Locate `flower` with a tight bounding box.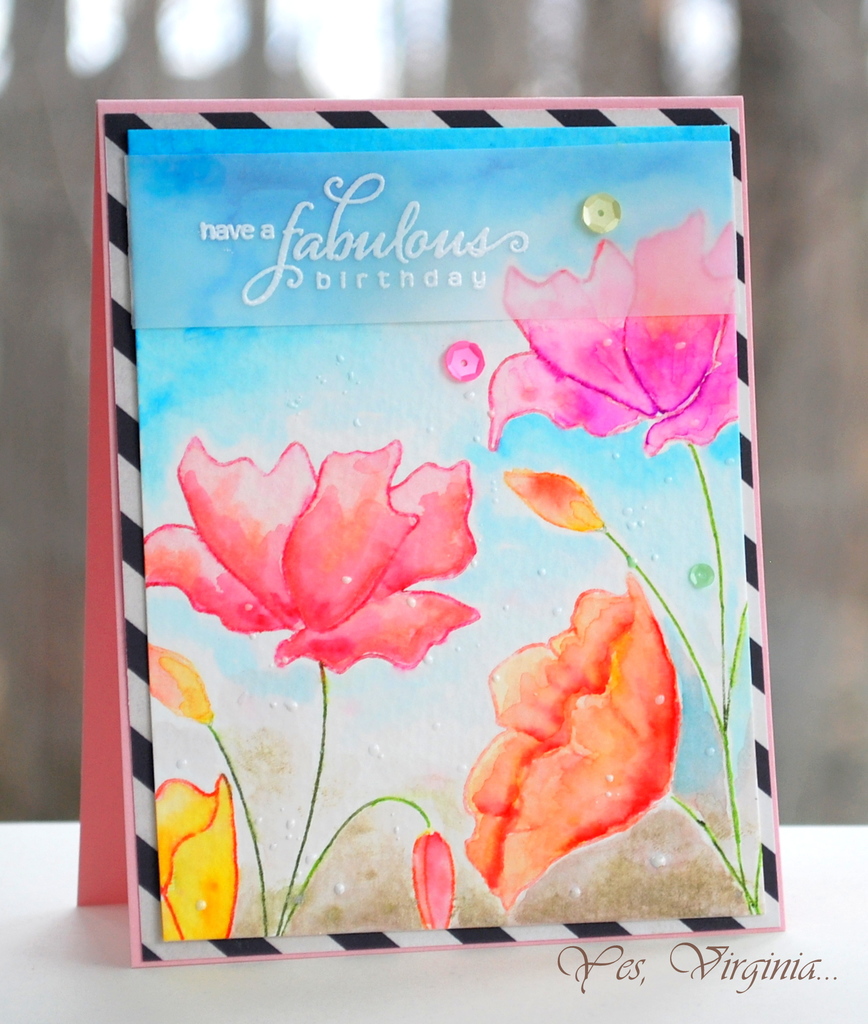
157/772/239/938.
